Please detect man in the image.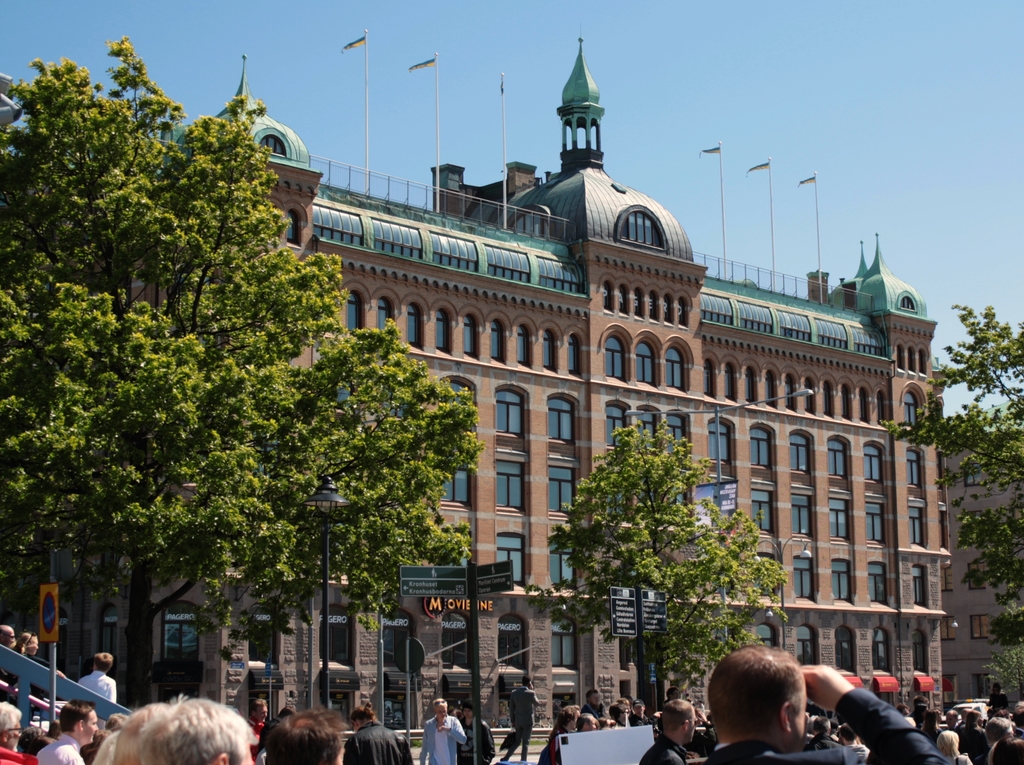
BBox(575, 712, 600, 732).
